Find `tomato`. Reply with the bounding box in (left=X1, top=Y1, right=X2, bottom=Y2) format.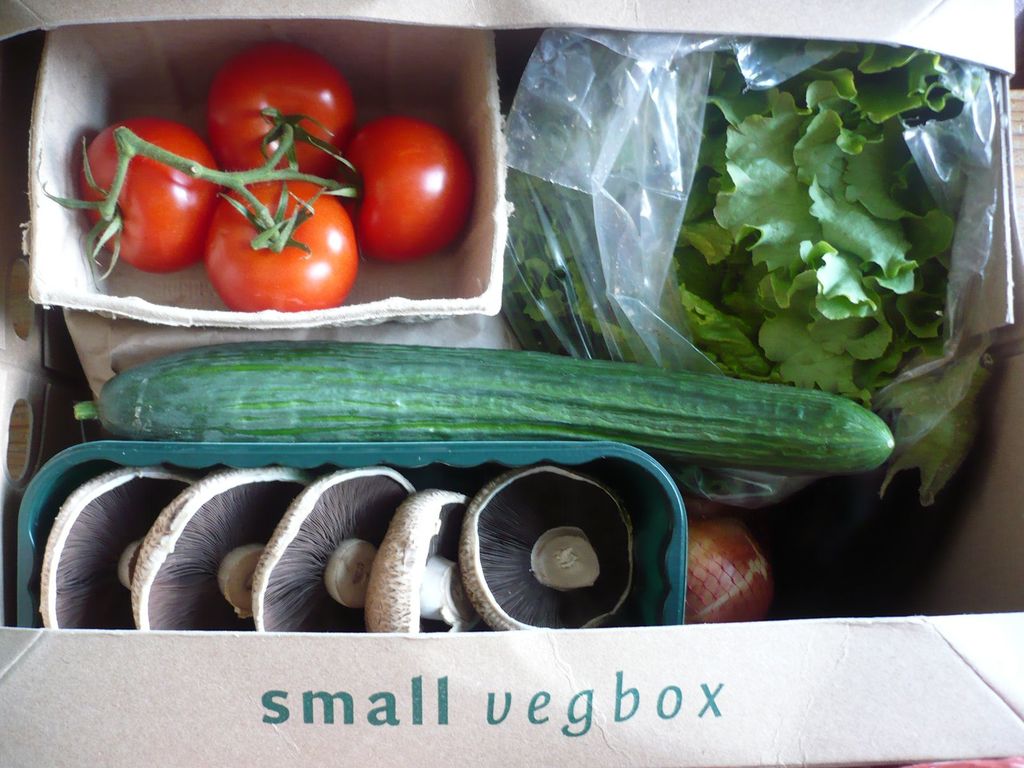
(left=74, top=111, right=231, bottom=269).
